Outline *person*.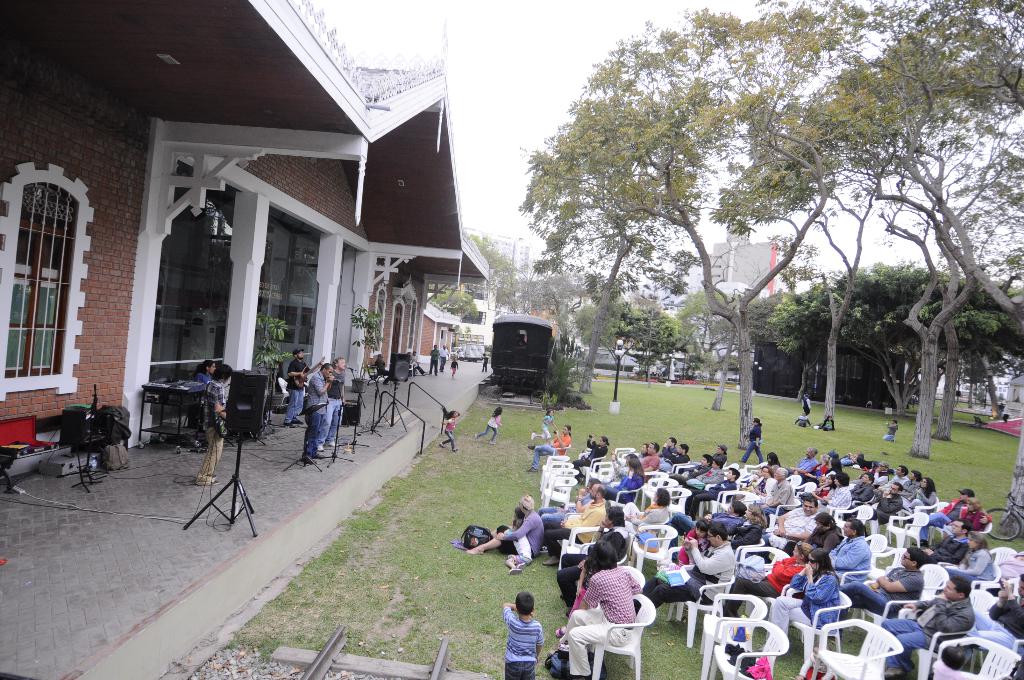
Outline: [left=476, top=408, right=509, bottom=438].
